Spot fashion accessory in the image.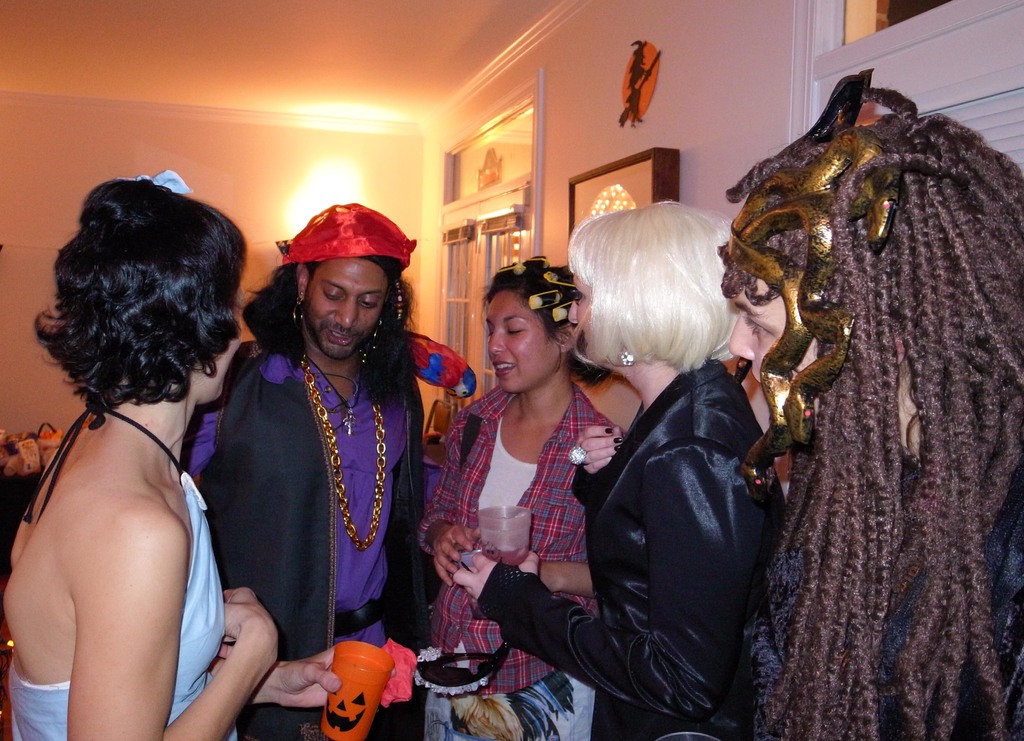
fashion accessory found at region(306, 352, 366, 437).
